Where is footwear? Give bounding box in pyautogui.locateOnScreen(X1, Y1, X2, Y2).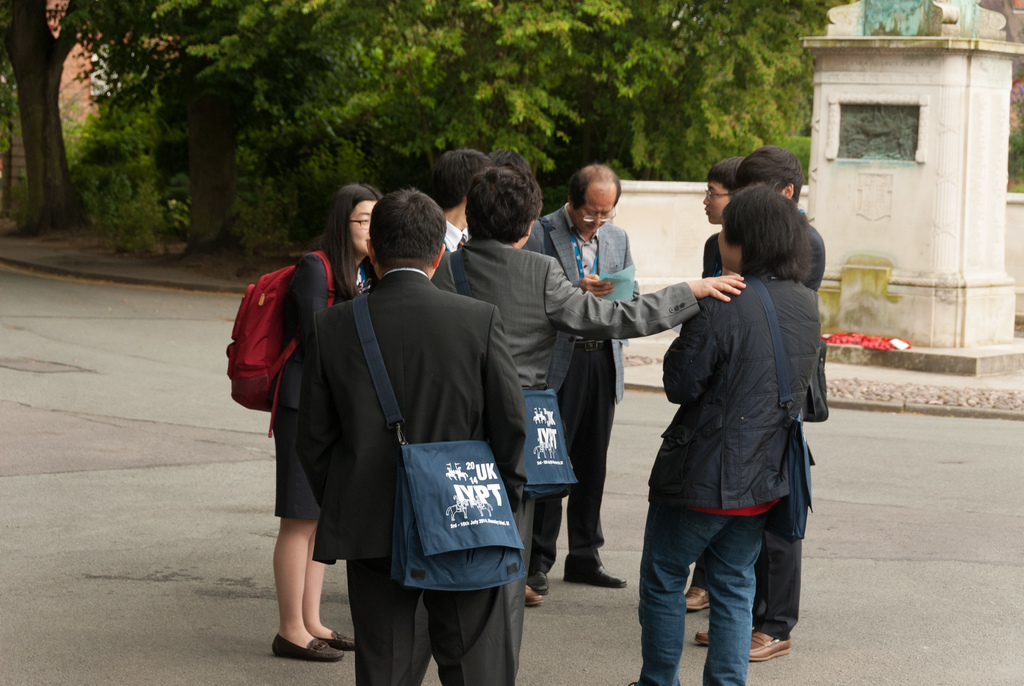
pyautogui.locateOnScreen(530, 568, 545, 596).
